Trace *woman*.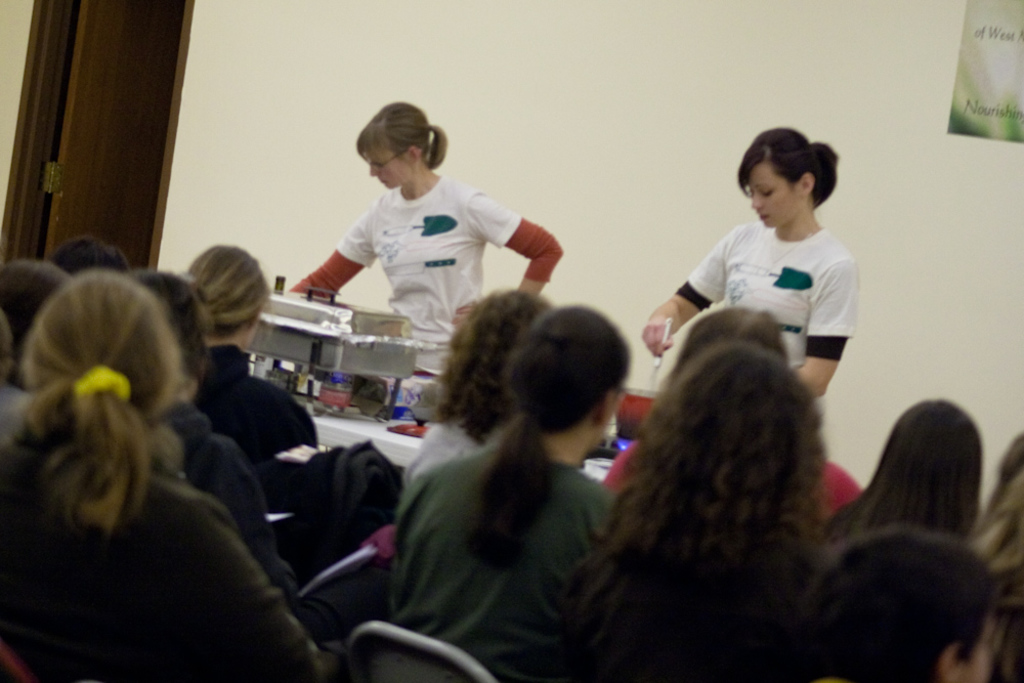
Traced to bbox(290, 103, 563, 404).
